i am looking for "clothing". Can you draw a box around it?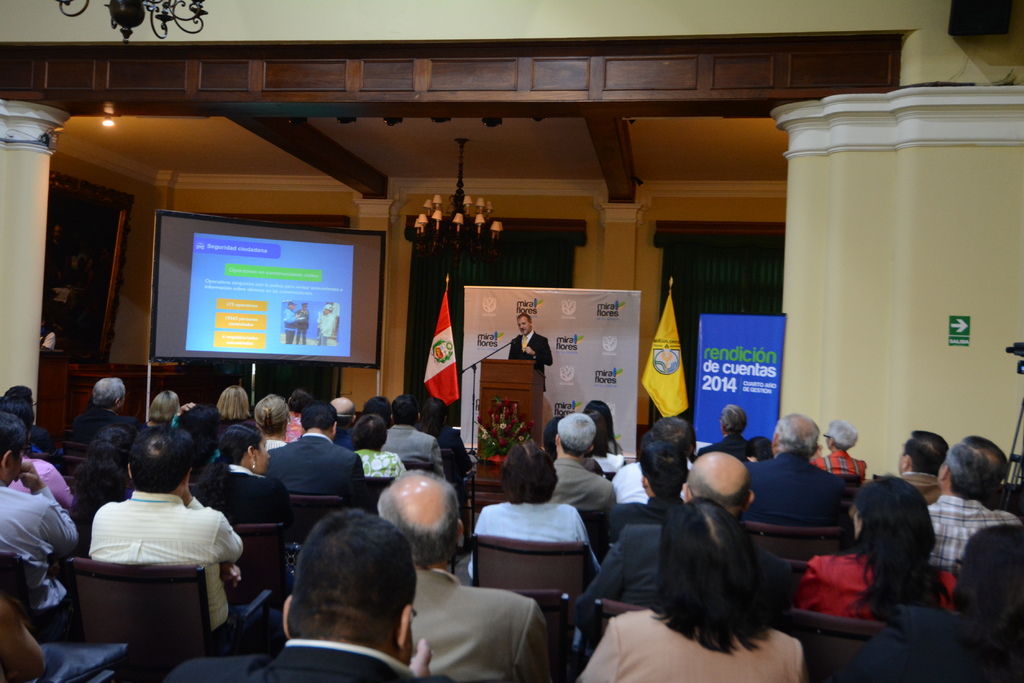
Sure, the bounding box is (left=546, top=453, right=605, bottom=520).
